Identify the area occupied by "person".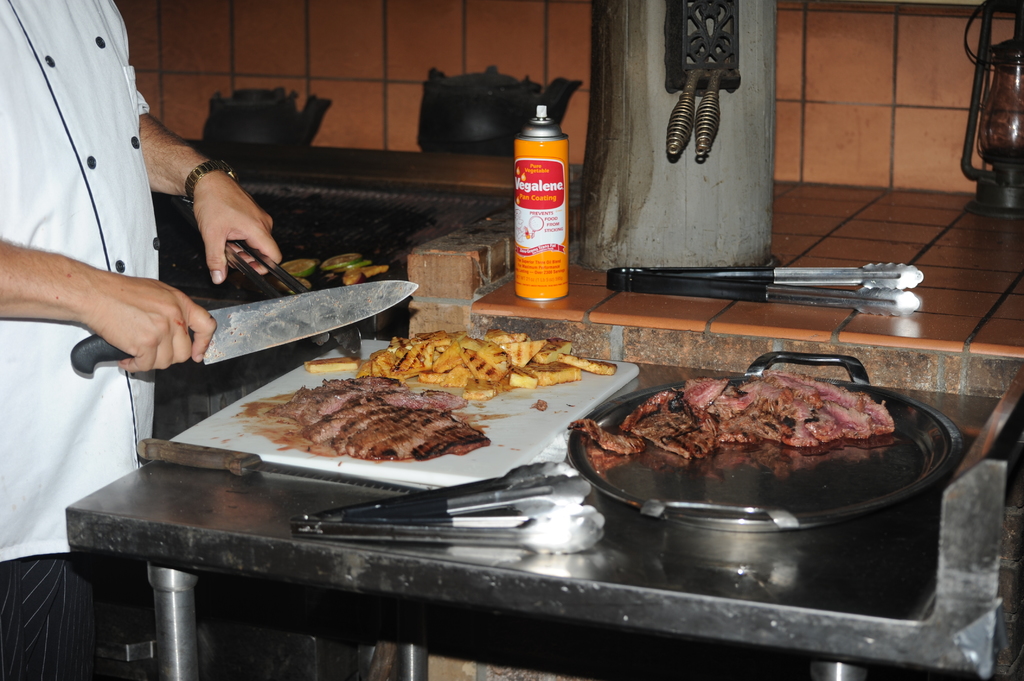
Area: (x1=0, y1=0, x2=287, y2=680).
